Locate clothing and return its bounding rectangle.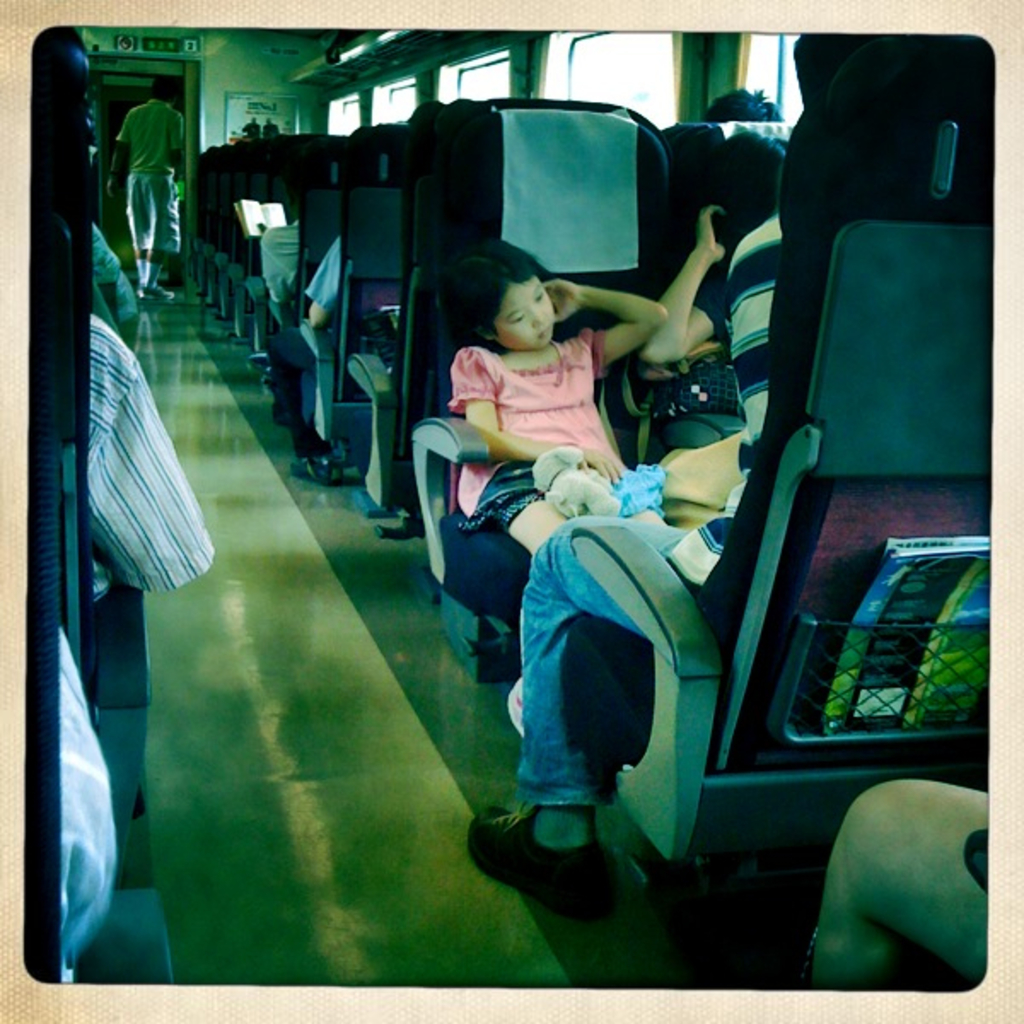
region(440, 268, 657, 517).
